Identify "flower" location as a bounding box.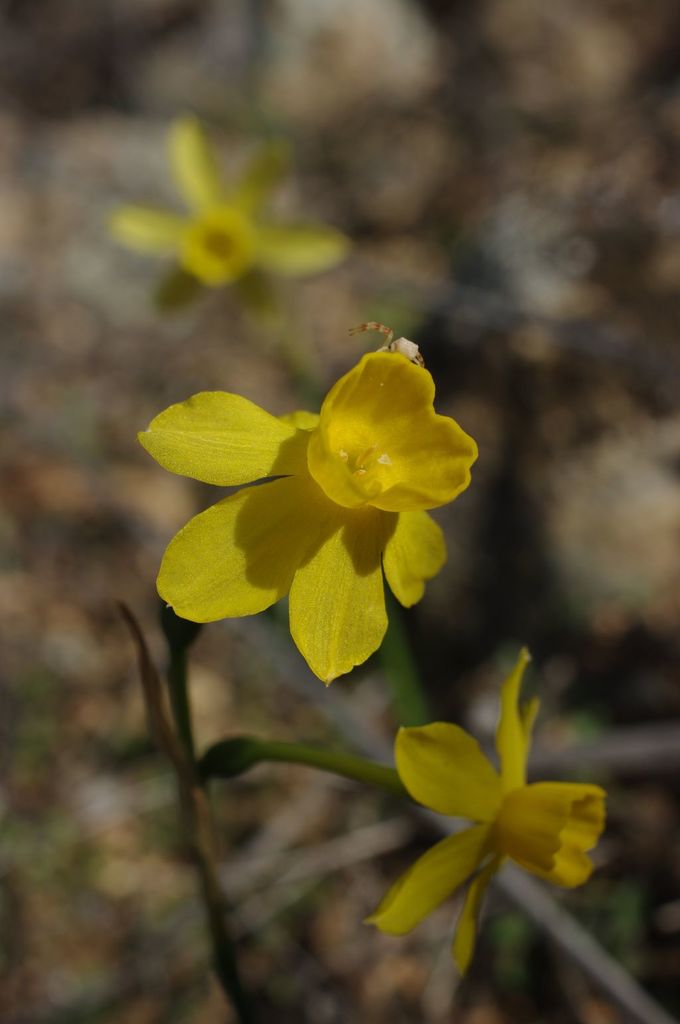
<bbox>359, 645, 610, 977</bbox>.
